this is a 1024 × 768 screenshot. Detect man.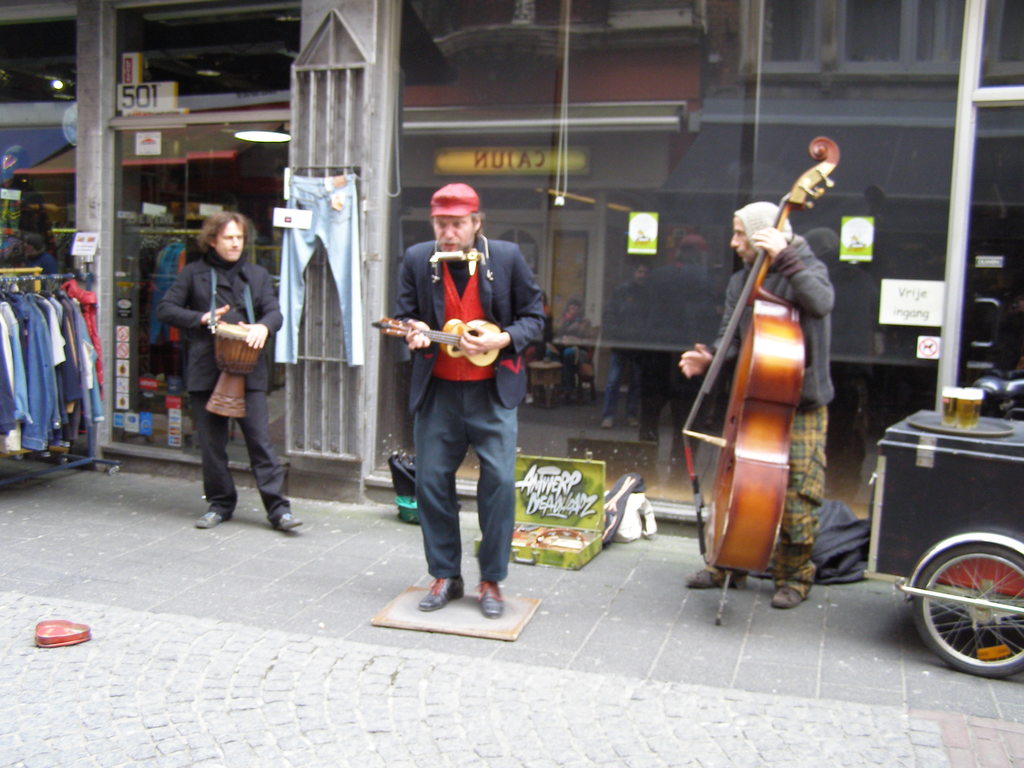
[x1=600, y1=241, x2=667, y2=449].
